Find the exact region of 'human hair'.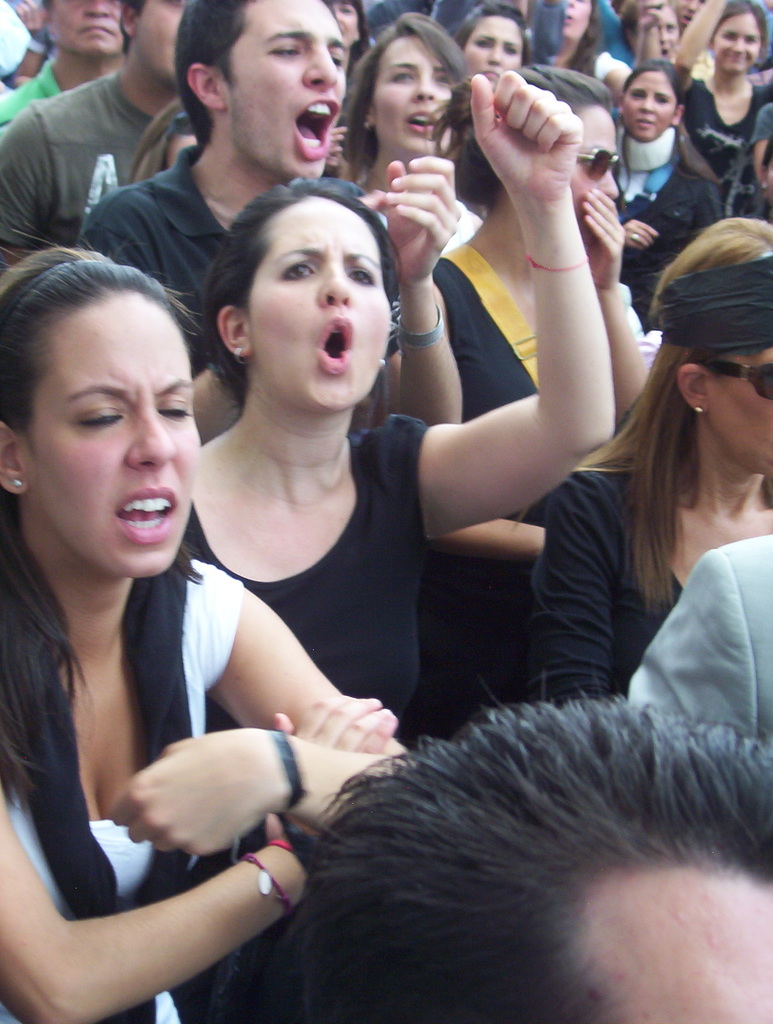
Exact region: (0, 243, 204, 813).
